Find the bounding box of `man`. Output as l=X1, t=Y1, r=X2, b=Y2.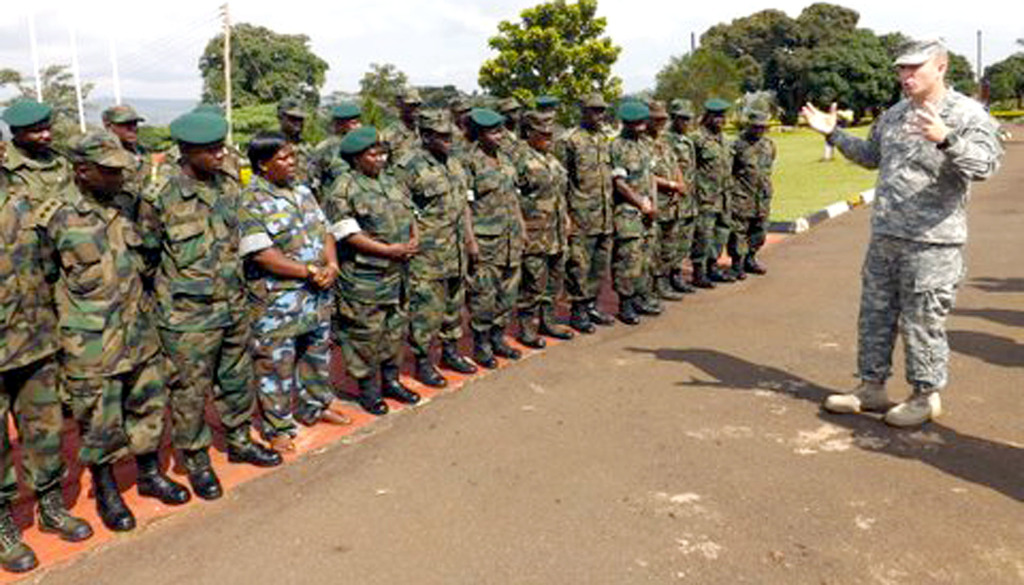
l=36, t=131, r=191, b=531.
